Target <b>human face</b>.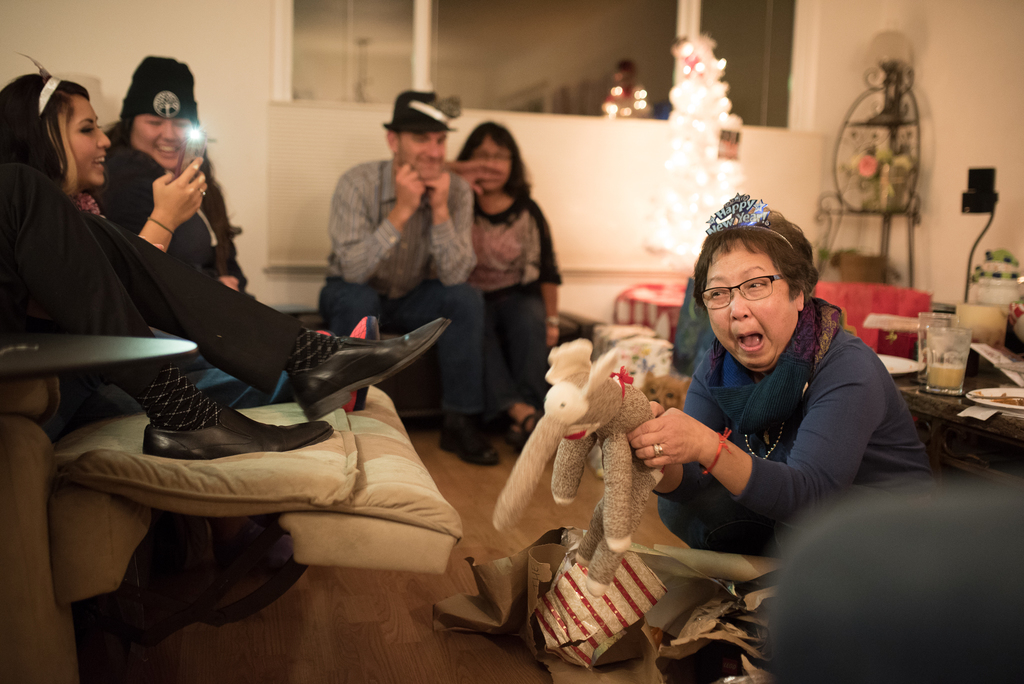
Target region: (x1=705, y1=246, x2=795, y2=371).
